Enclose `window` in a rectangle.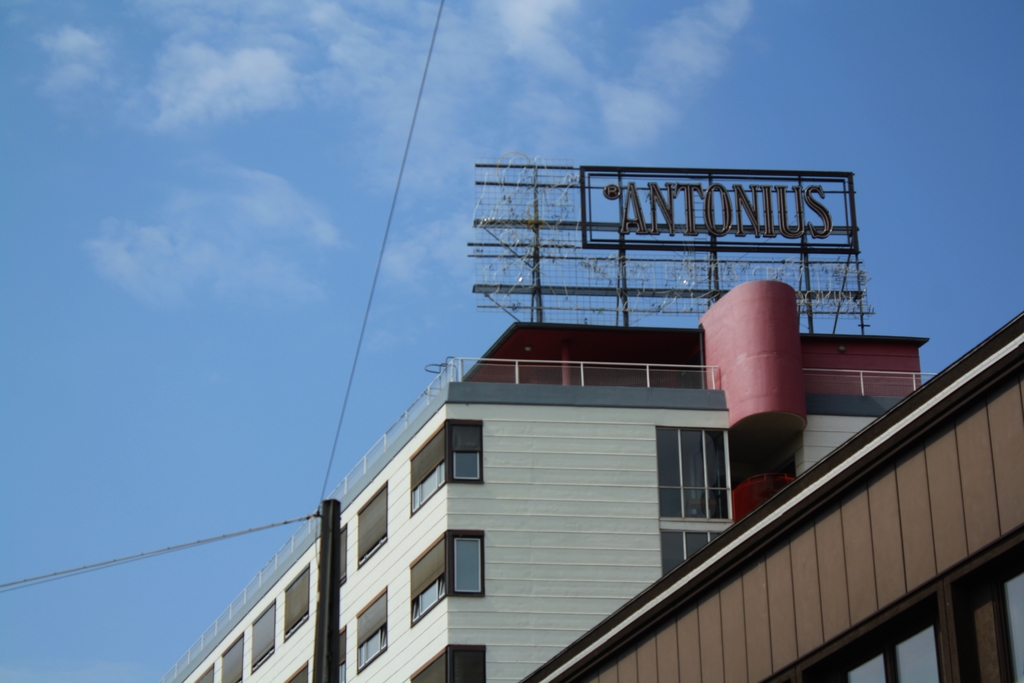
select_region(351, 477, 393, 574).
